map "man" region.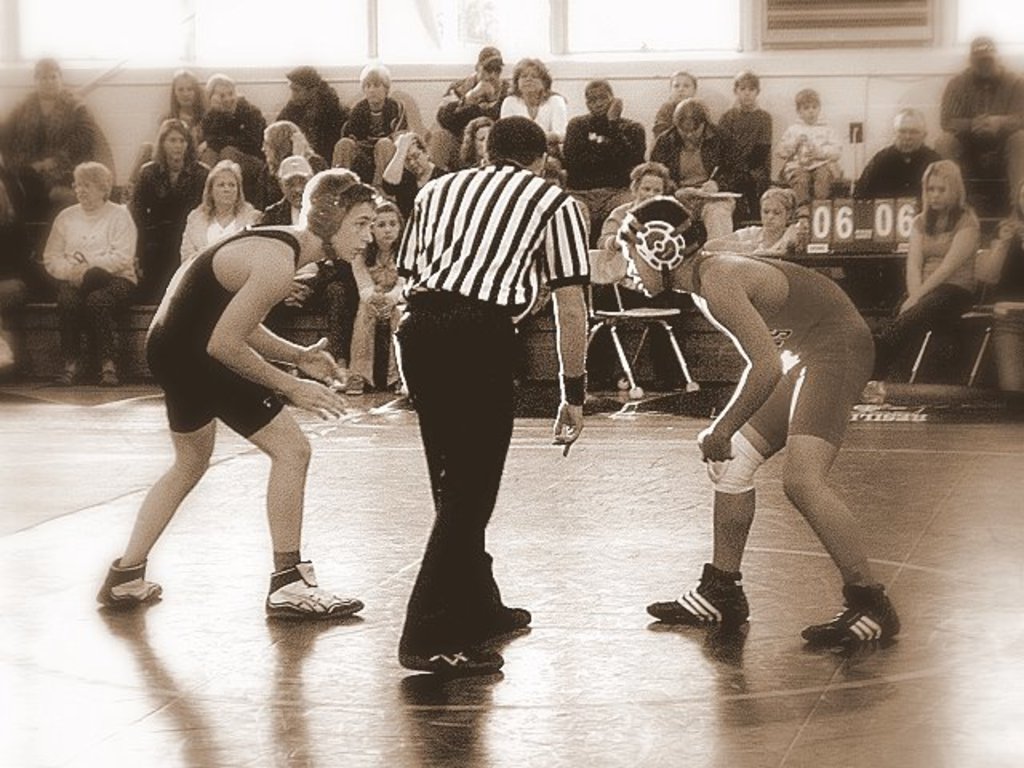
Mapped to 259,155,363,389.
